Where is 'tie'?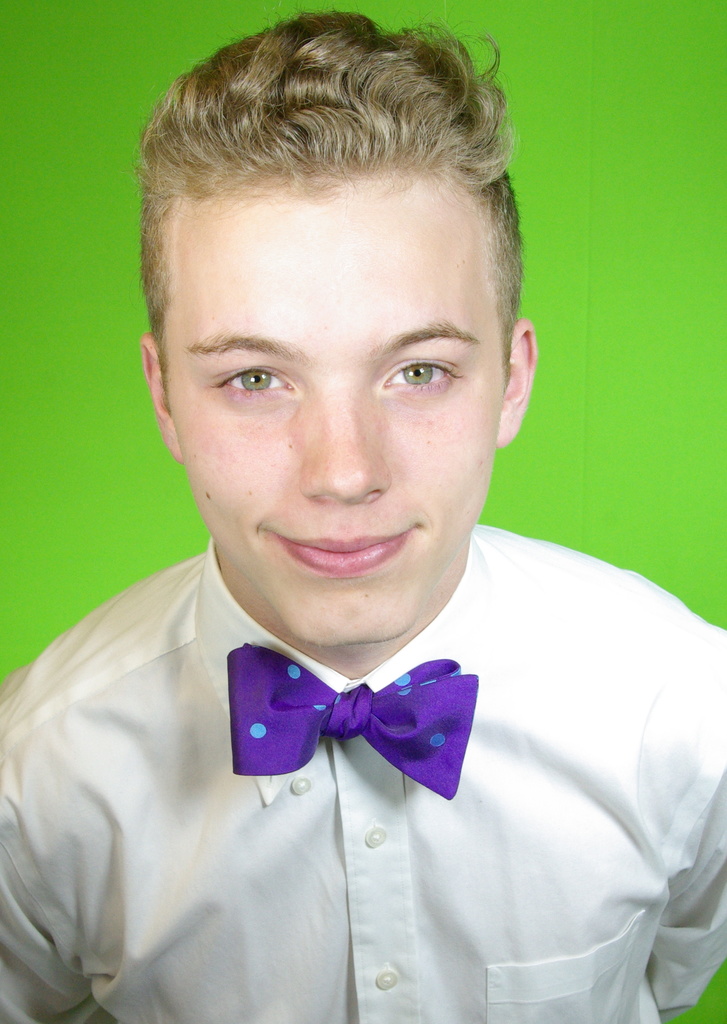
box=[222, 646, 474, 799].
